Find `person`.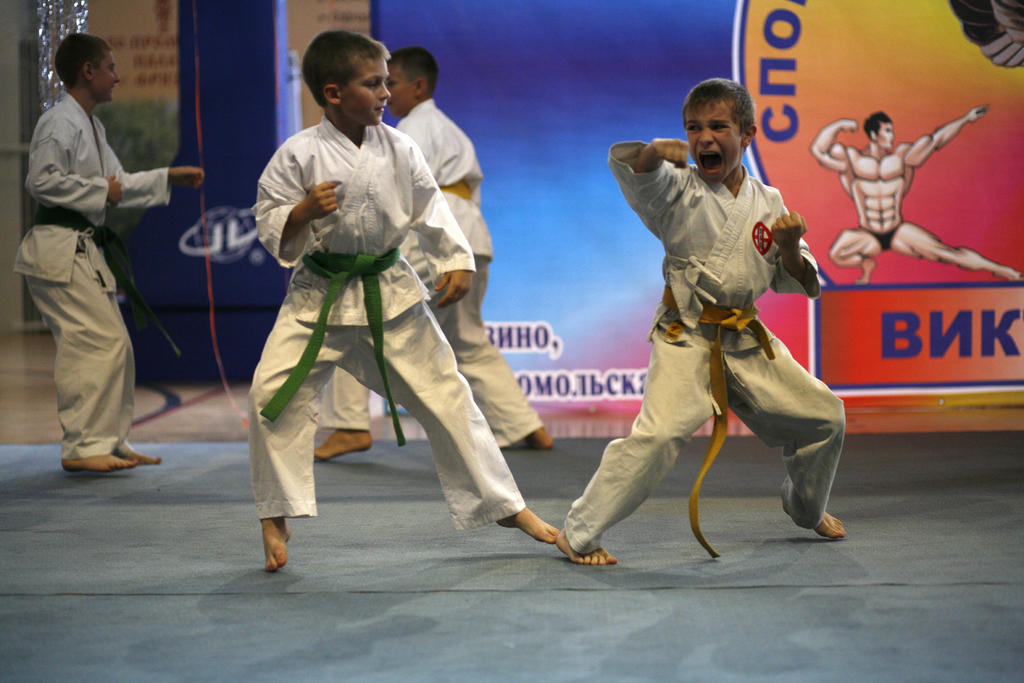
x1=316 y1=46 x2=556 y2=463.
